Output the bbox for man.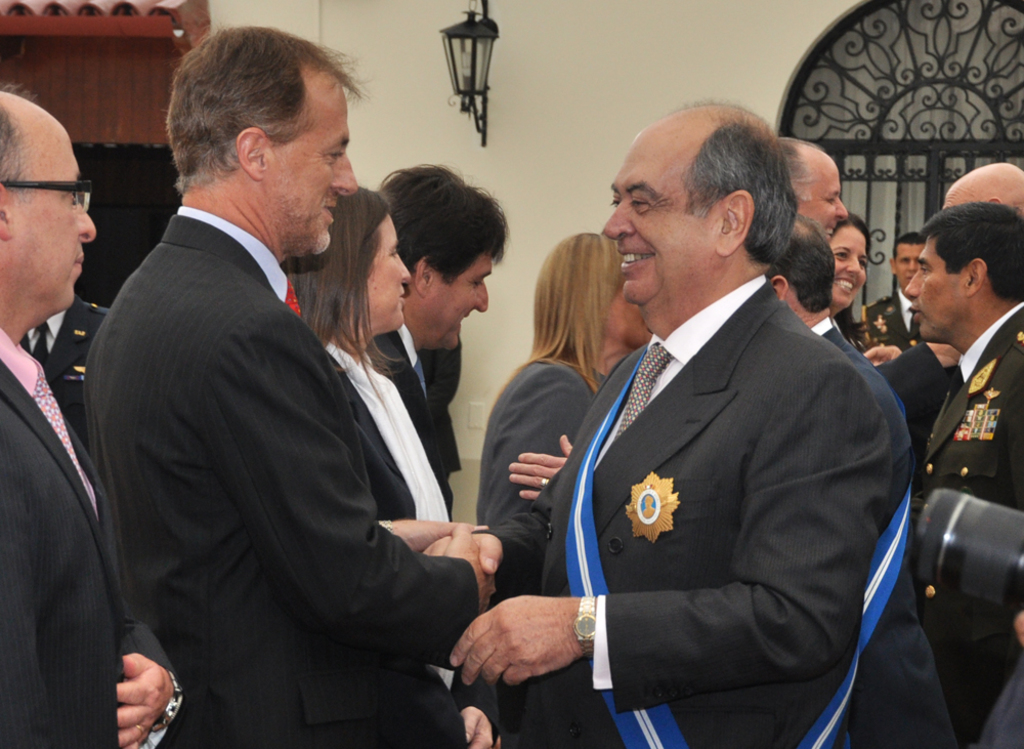
x1=13, y1=285, x2=110, y2=435.
